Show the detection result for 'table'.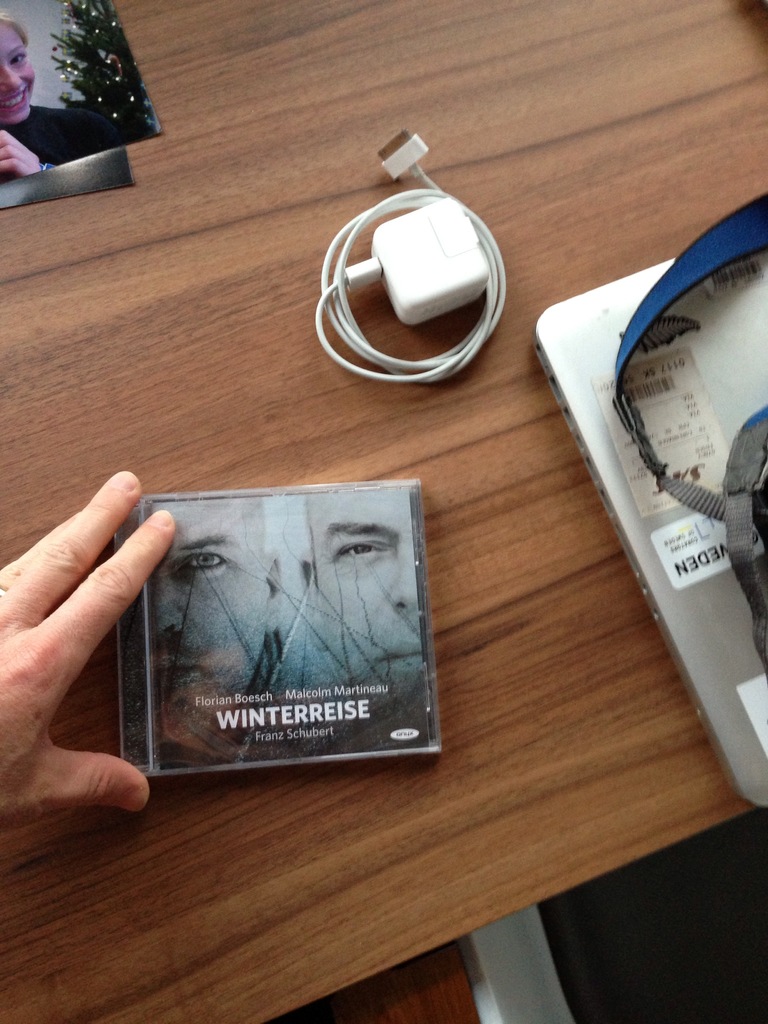
[0, 0, 767, 1023].
